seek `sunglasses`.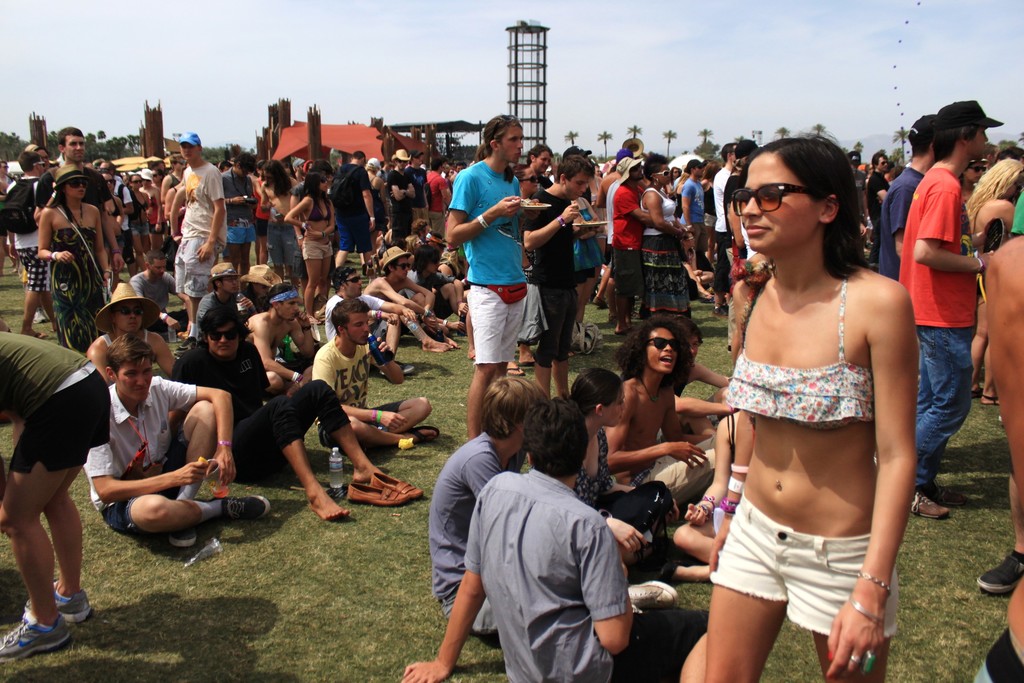
(648, 168, 674, 179).
